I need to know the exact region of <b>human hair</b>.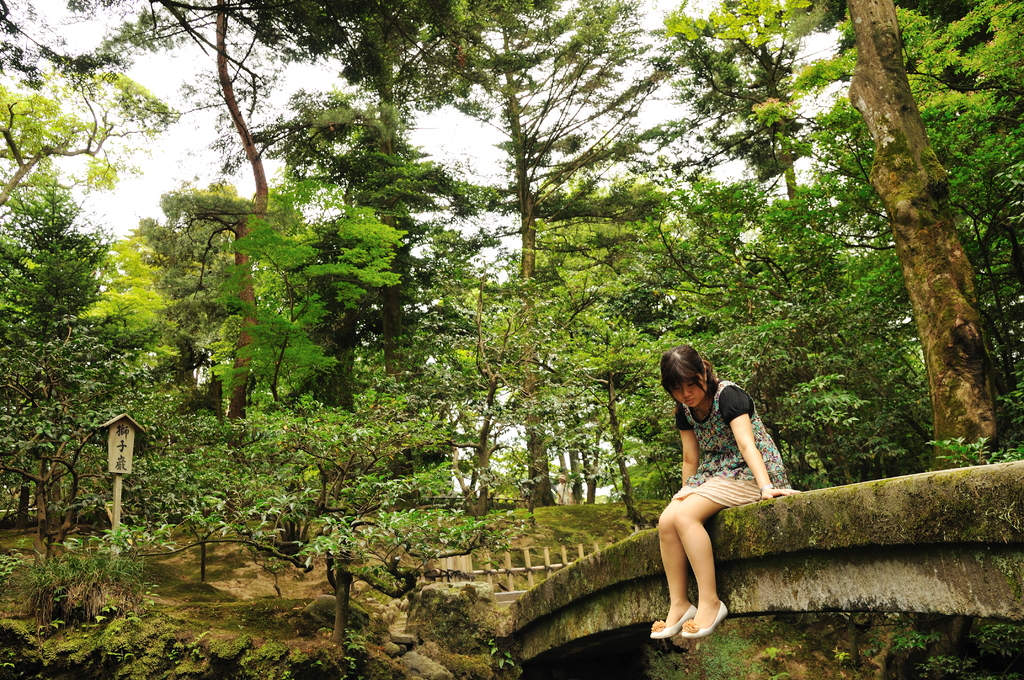
Region: region(655, 334, 711, 408).
